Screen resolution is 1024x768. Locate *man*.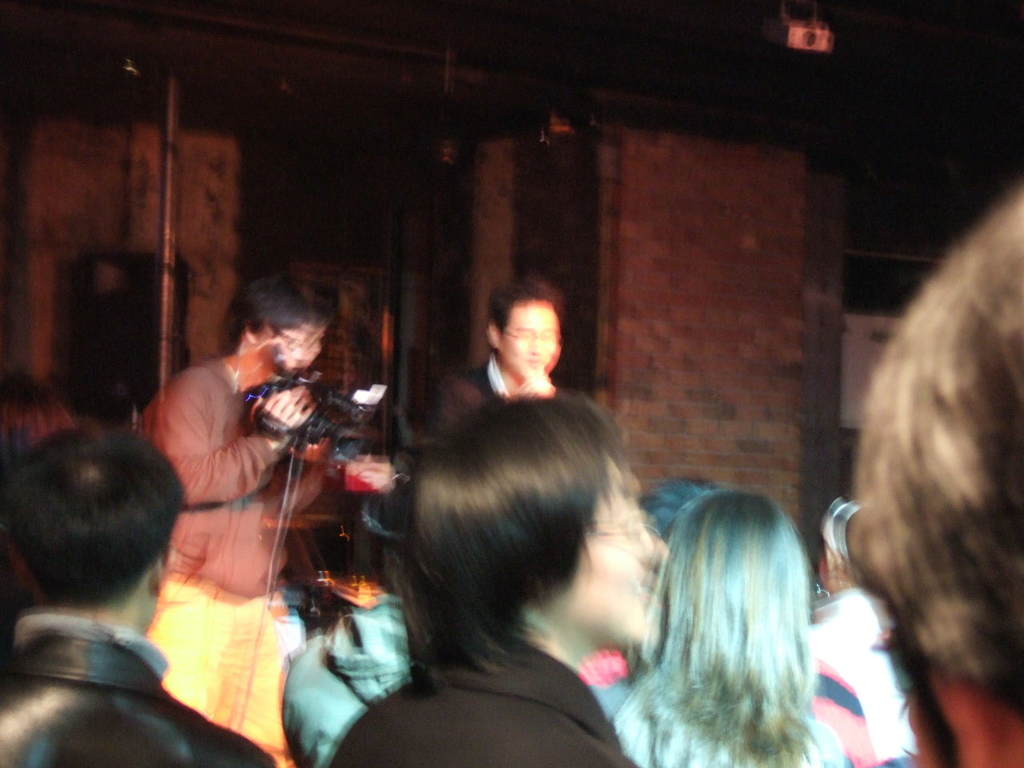
0, 423, 273, 767.
